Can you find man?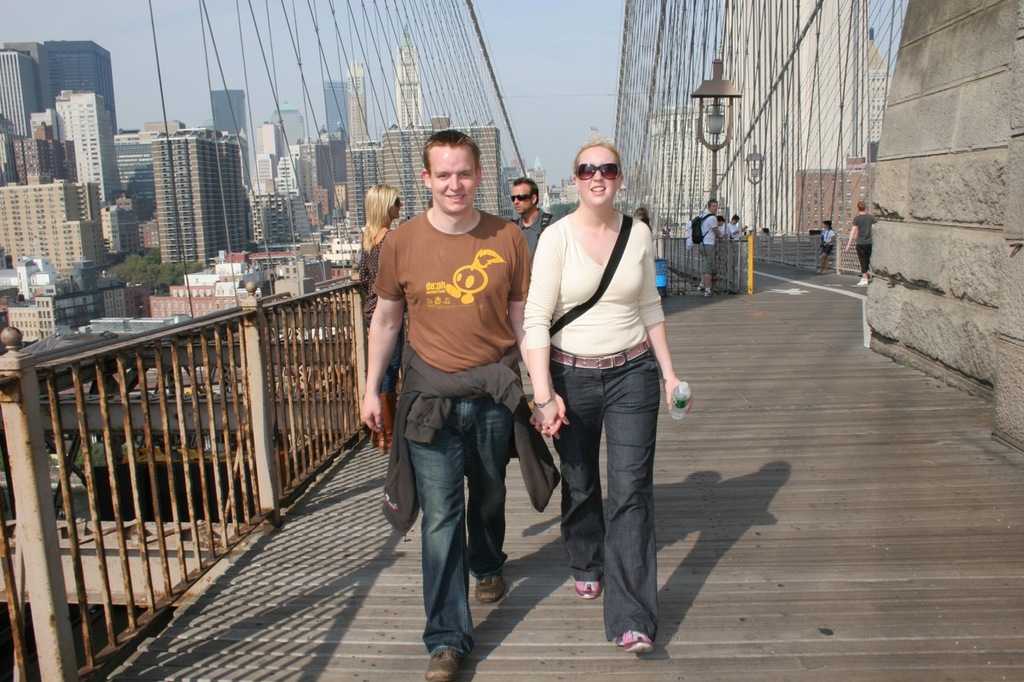
Yes, bounding box: (362, 144, 543, 649).
